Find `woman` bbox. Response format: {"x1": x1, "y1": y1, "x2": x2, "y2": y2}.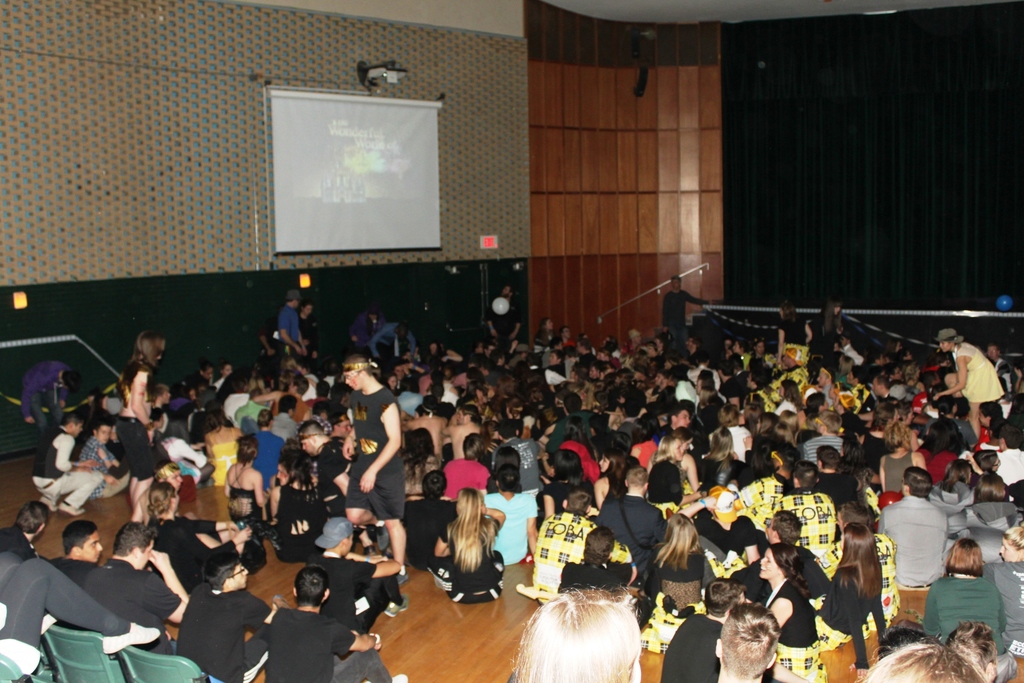
{"x1": 273, "y1": 440, "x2": 324, "y2": 562}.
